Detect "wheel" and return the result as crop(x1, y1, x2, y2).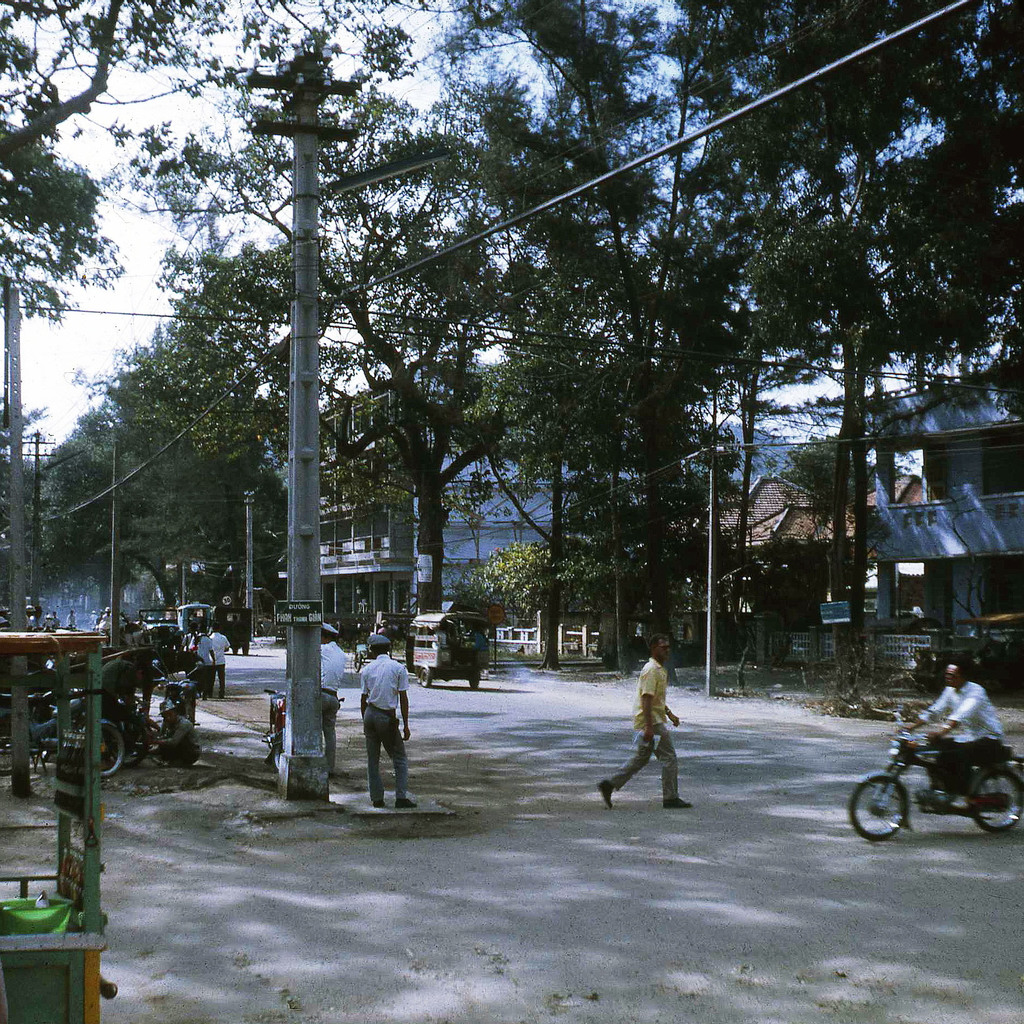
crop(100, 717, 126, 778).
